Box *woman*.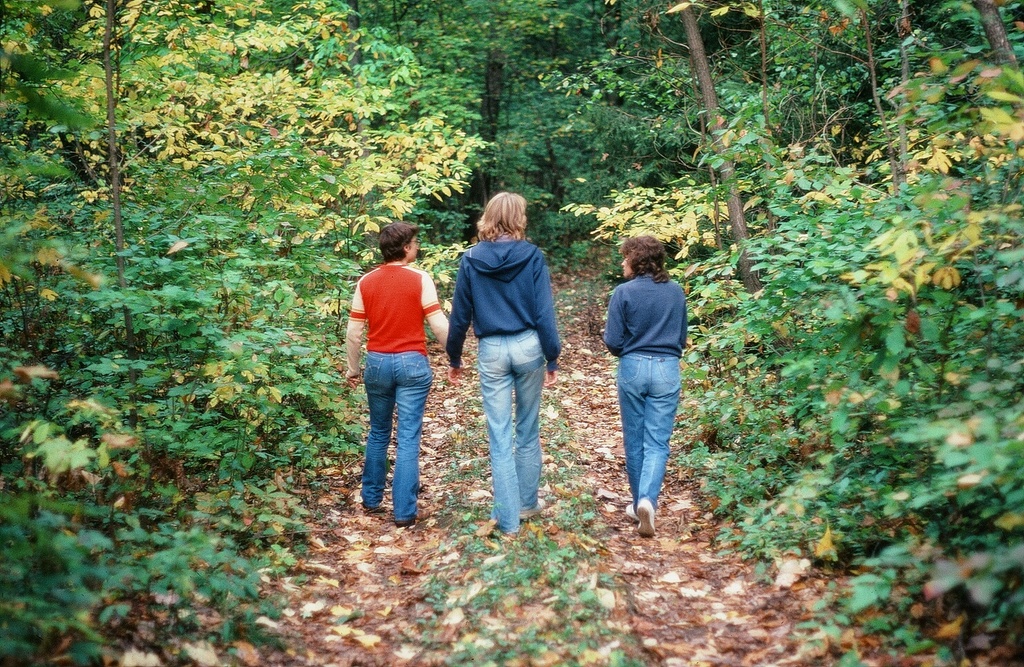
l=590, t=204, r=699, b=540.
